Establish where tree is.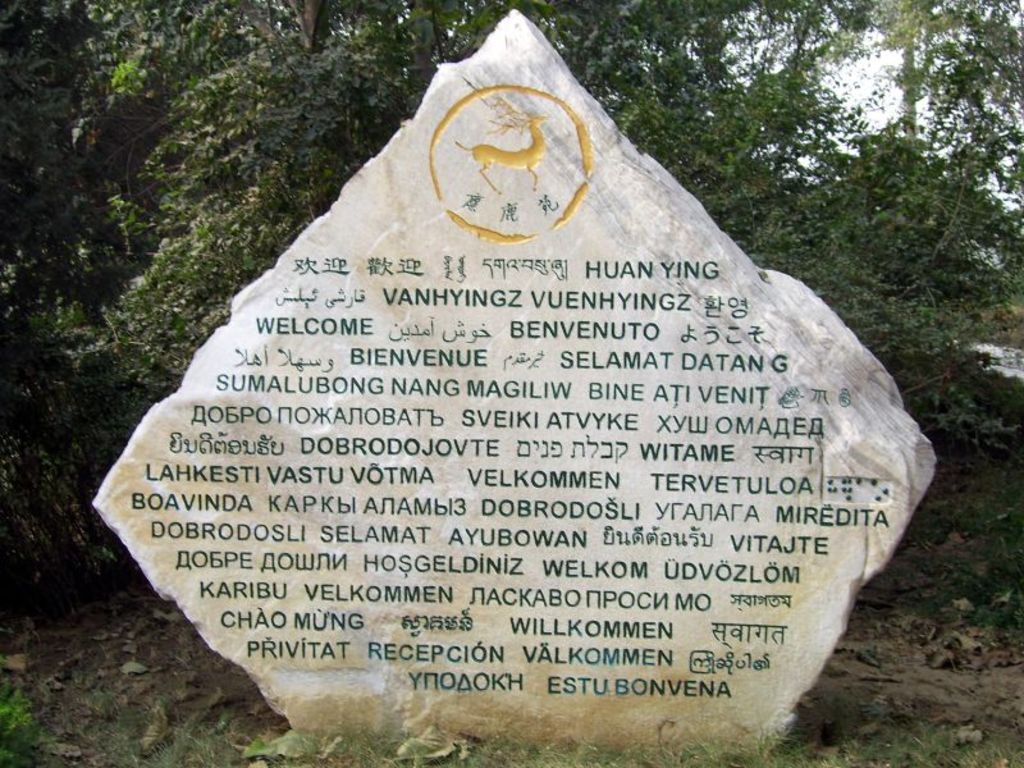
Established at 529,0,1023,449.
